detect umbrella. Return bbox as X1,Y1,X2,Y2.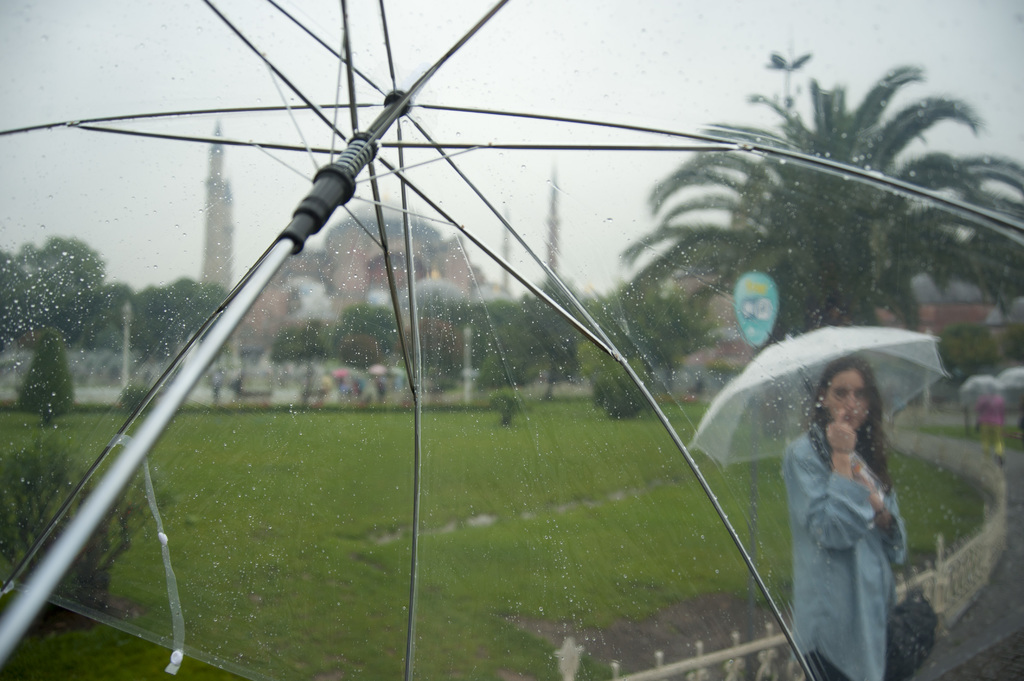
963,373,999,397.
